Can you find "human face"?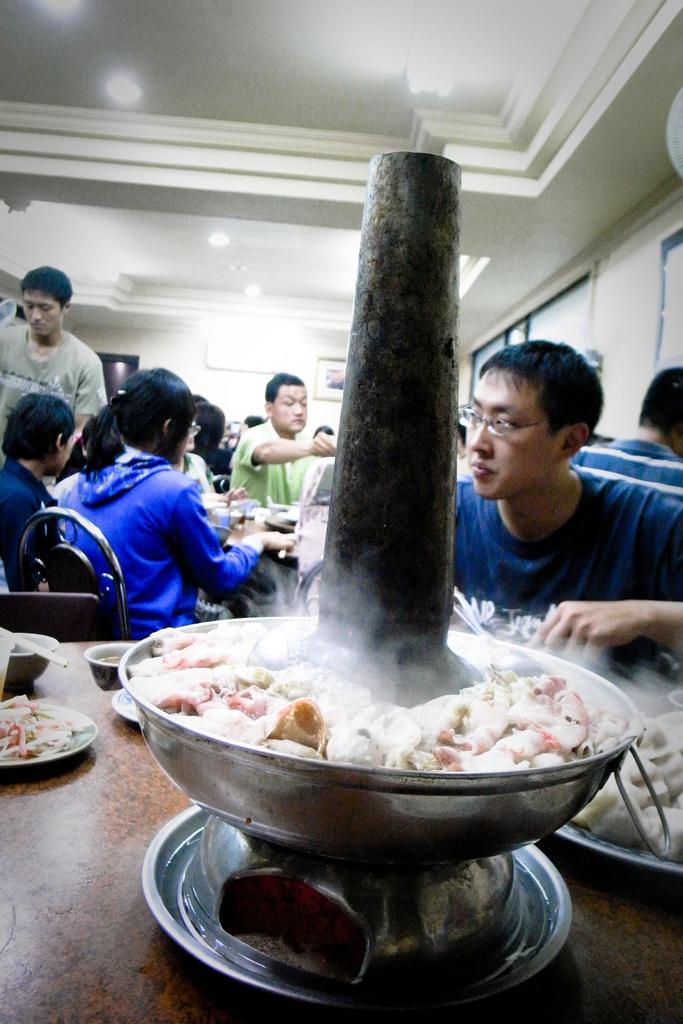
Yes, bounding box: pyautogui.locateOnScreen(23, 292, 60, 337).
